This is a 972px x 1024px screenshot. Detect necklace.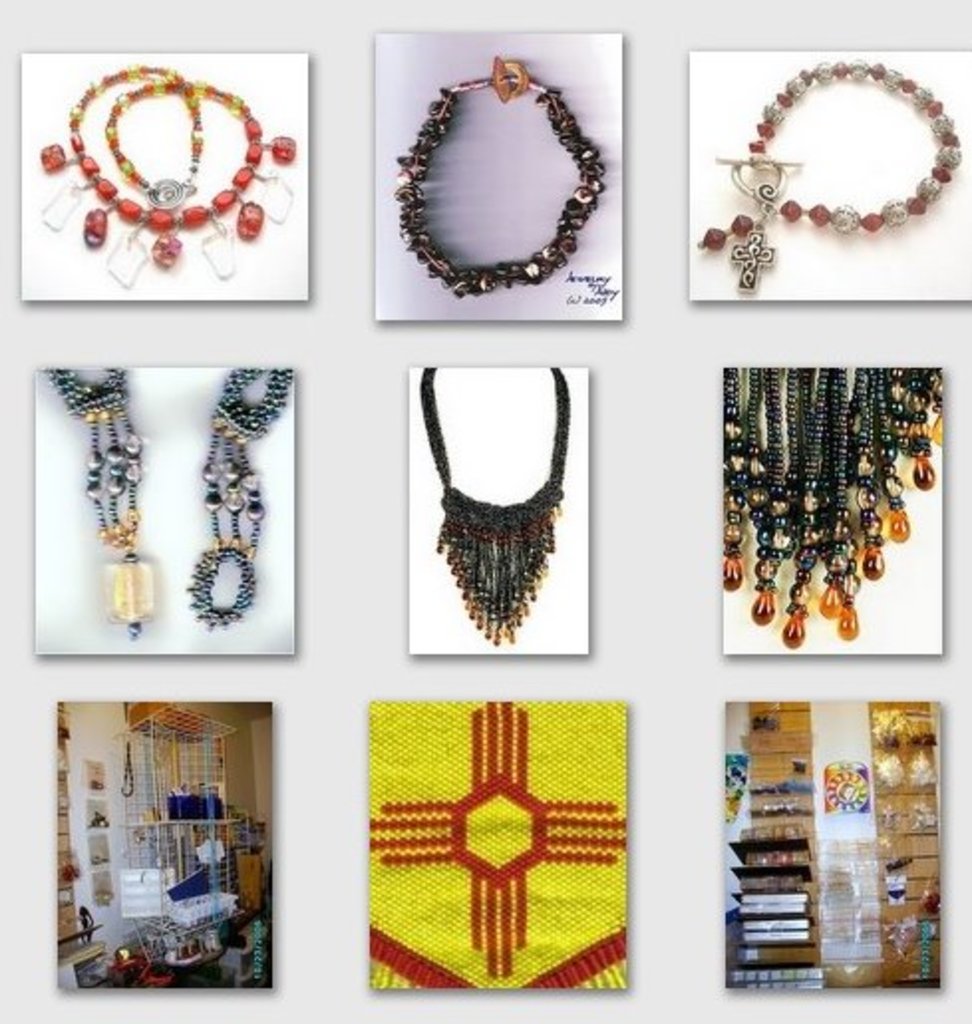
box=[419, 366, 570, 644].
